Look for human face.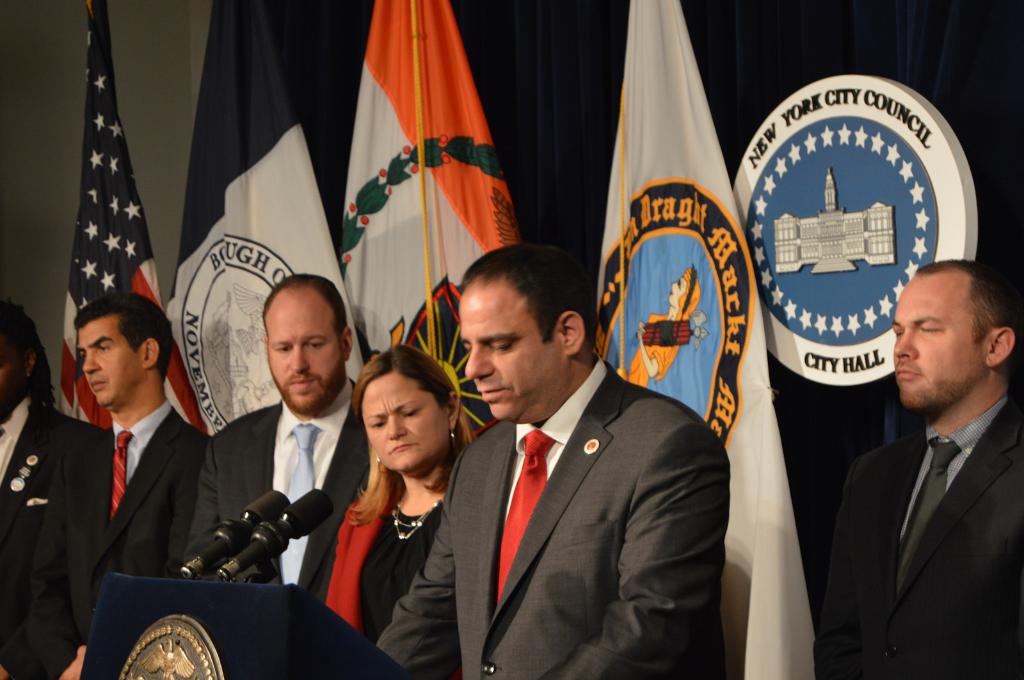
Found: box(888, 276, 986, 409).
